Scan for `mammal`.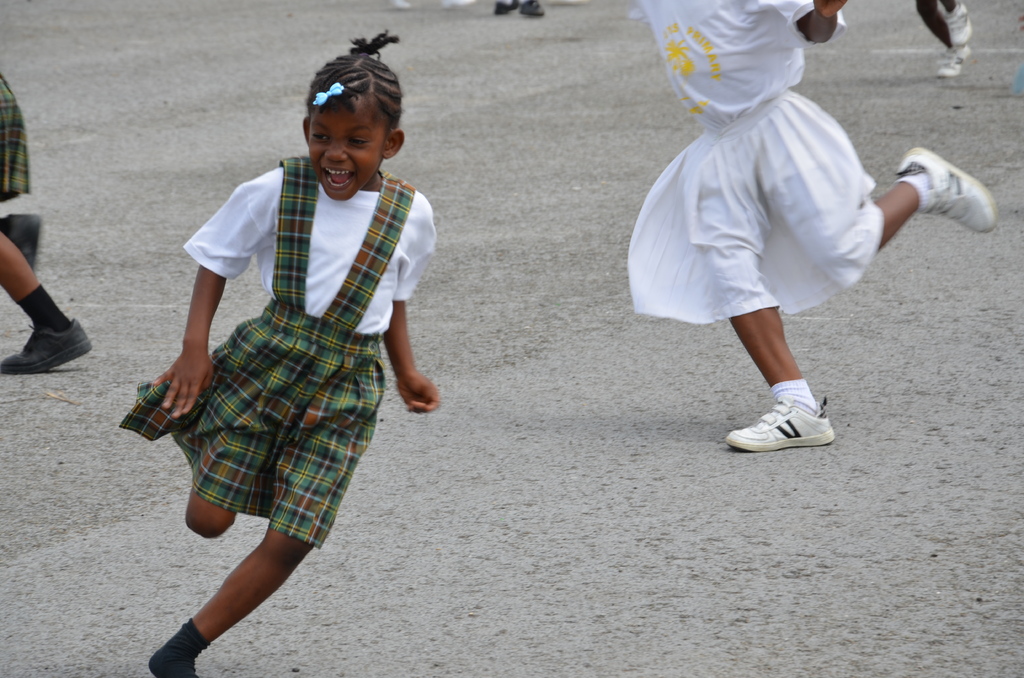
Scan result: (x1=617, y1=0, x2=992, y2=454).
